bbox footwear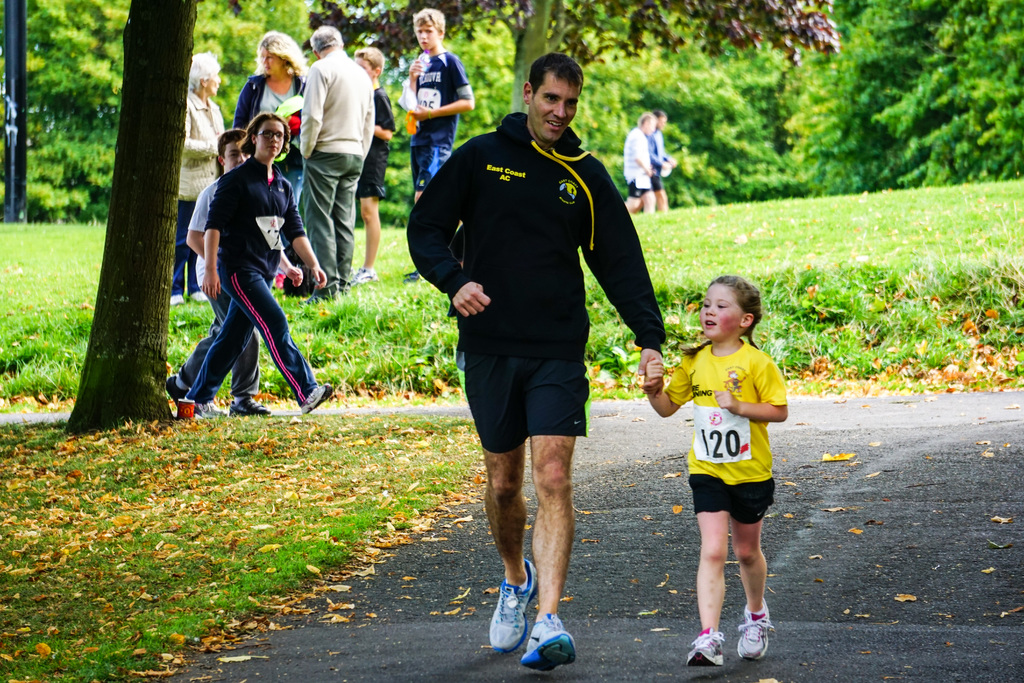
x1=685 y1=629 x2=726 y2=670
